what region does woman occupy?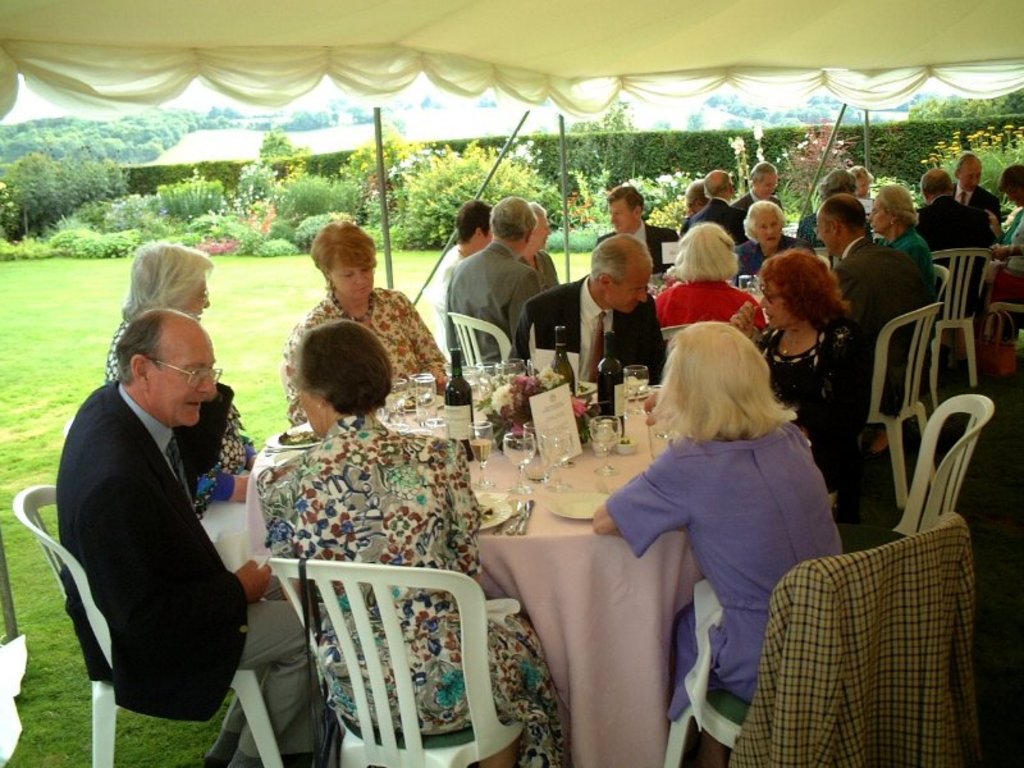
BBox(618, 280, 850, 760).
